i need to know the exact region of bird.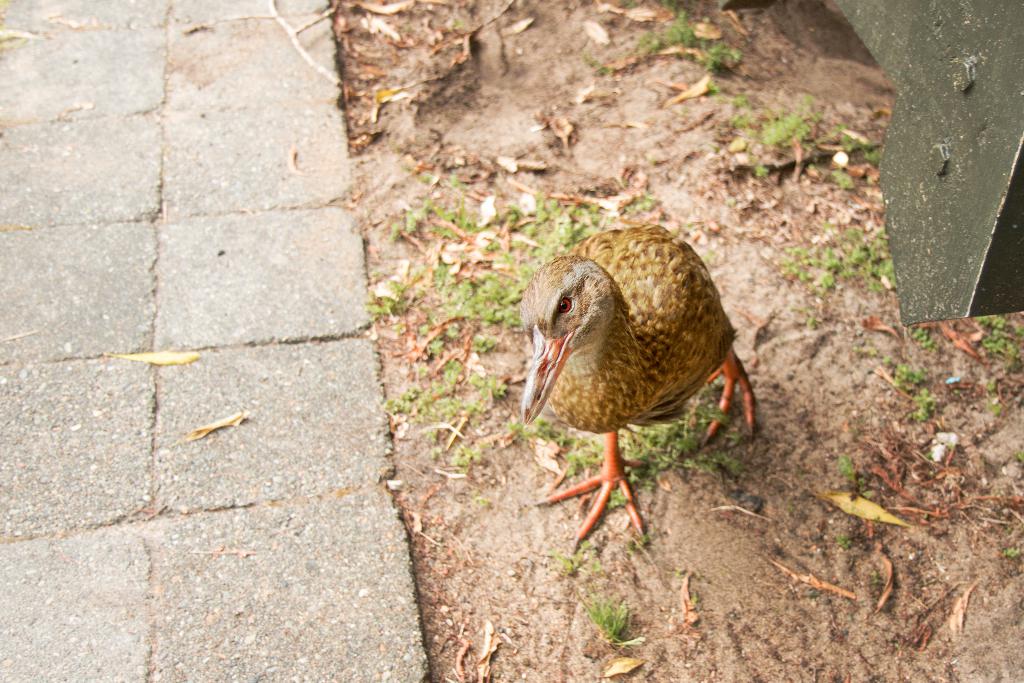
Region: <bbox>525, 228, 746, 514</bbox>.
